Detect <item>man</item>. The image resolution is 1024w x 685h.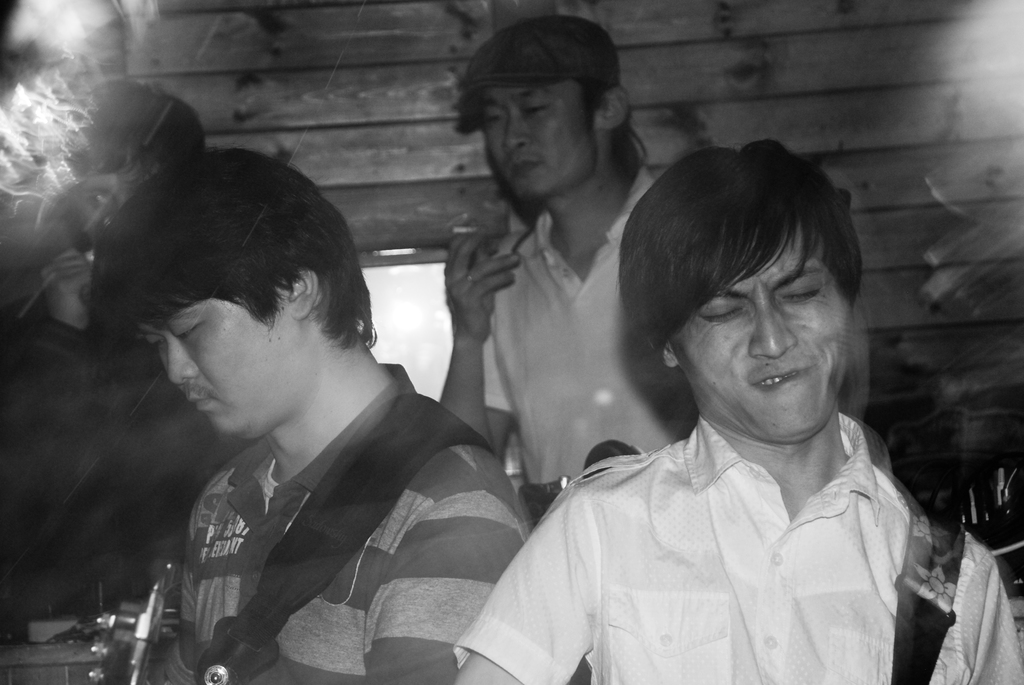
[left=89, top=144, right=531, bottom=684].
